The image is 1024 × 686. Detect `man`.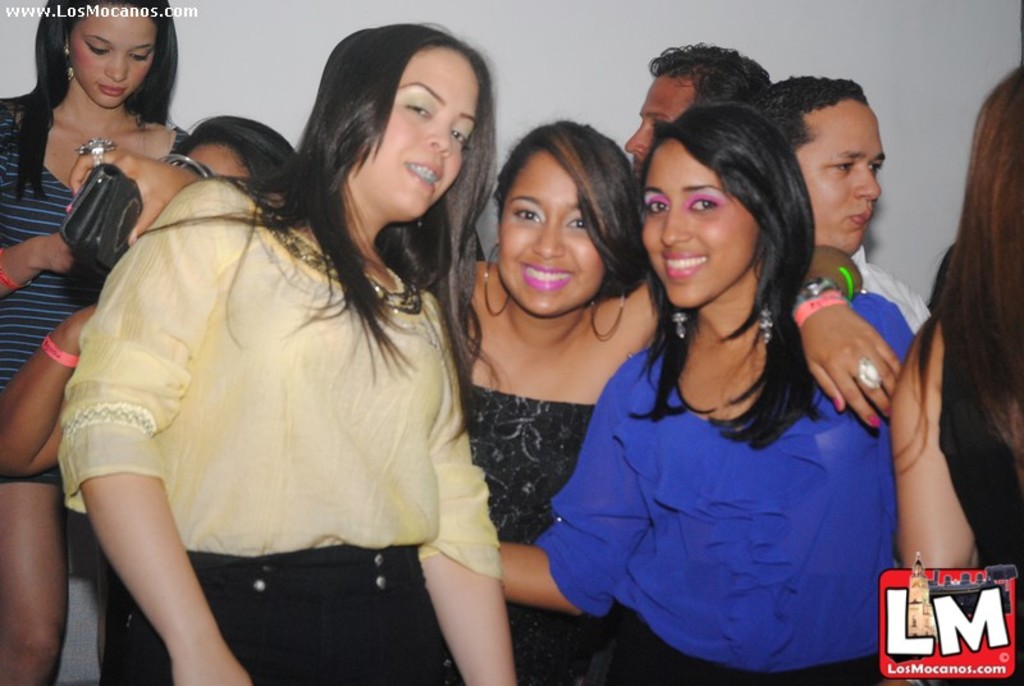
Detection: left=625, top=46, right=773, bottom=180.
